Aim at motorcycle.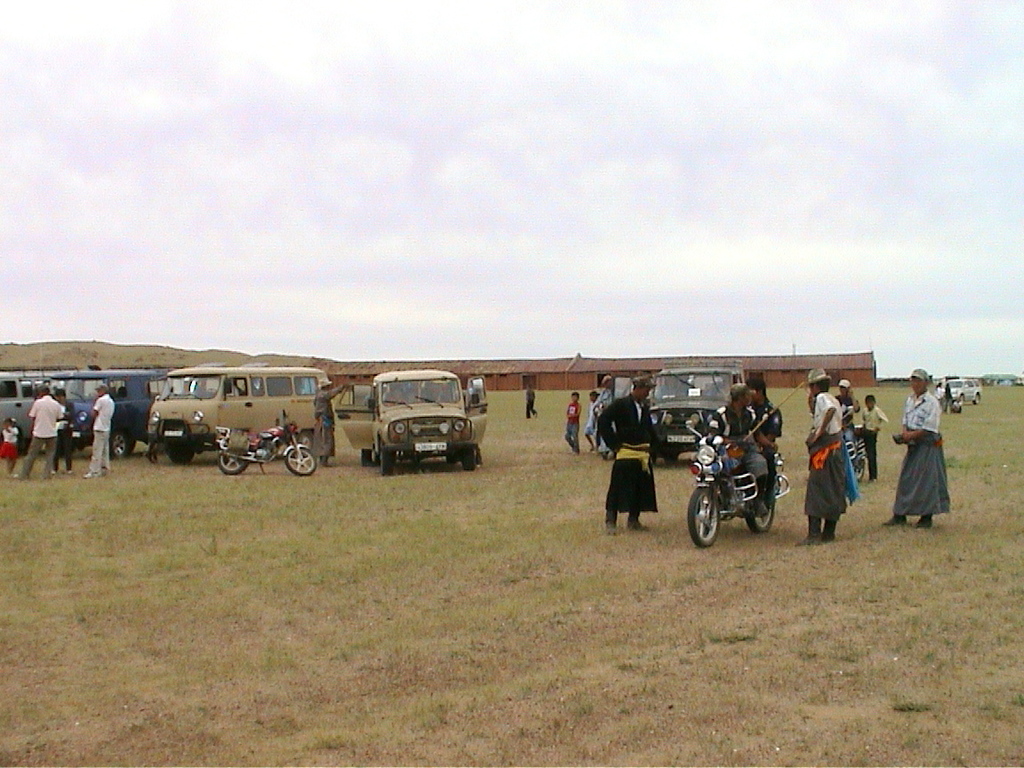
Aimed at locate(847, 405, 866, 485).
